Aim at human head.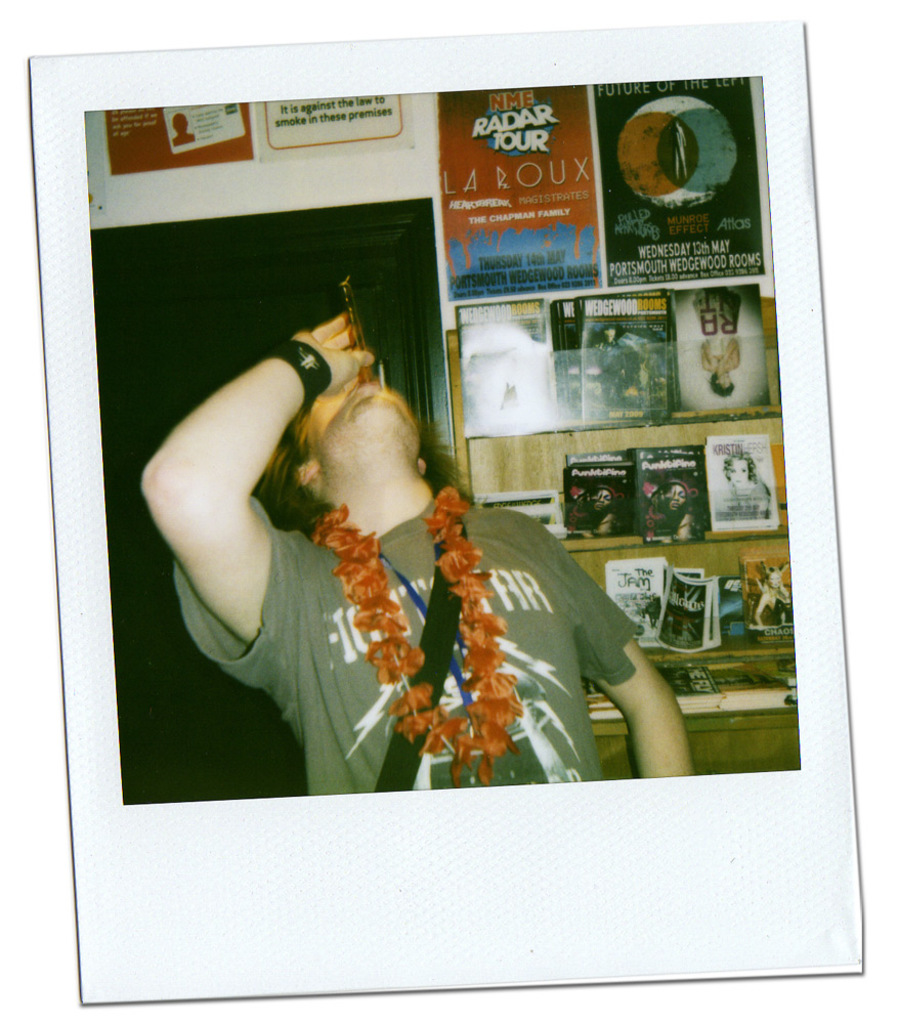
Aimed at region(762, 565, 785, 590).
